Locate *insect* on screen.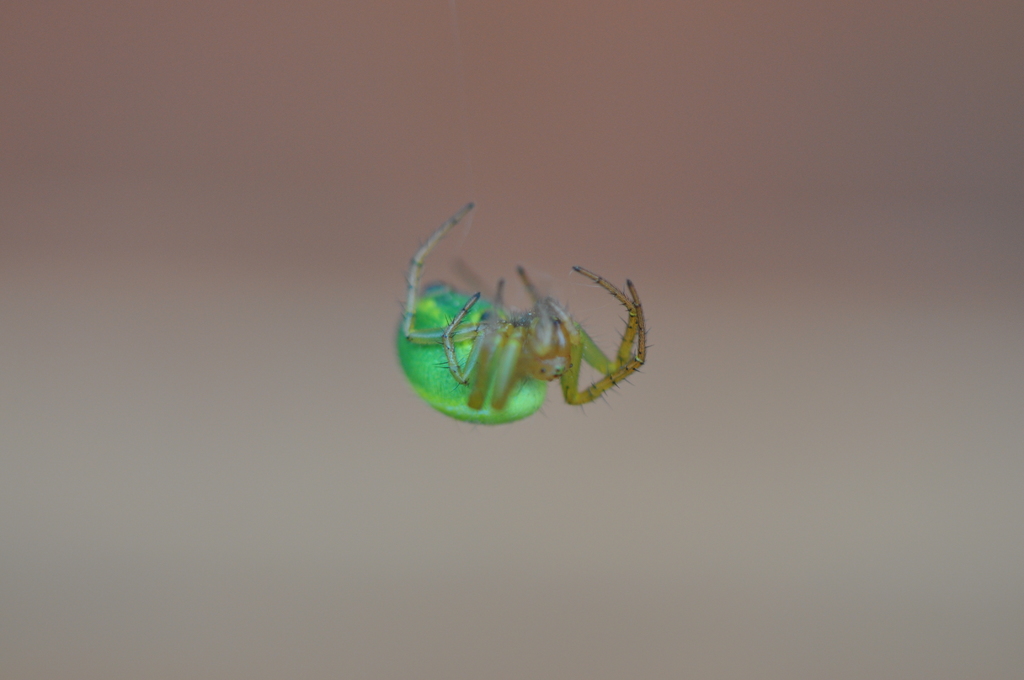
On screen at x1=392 y1=204 x2=658 y2=429.
